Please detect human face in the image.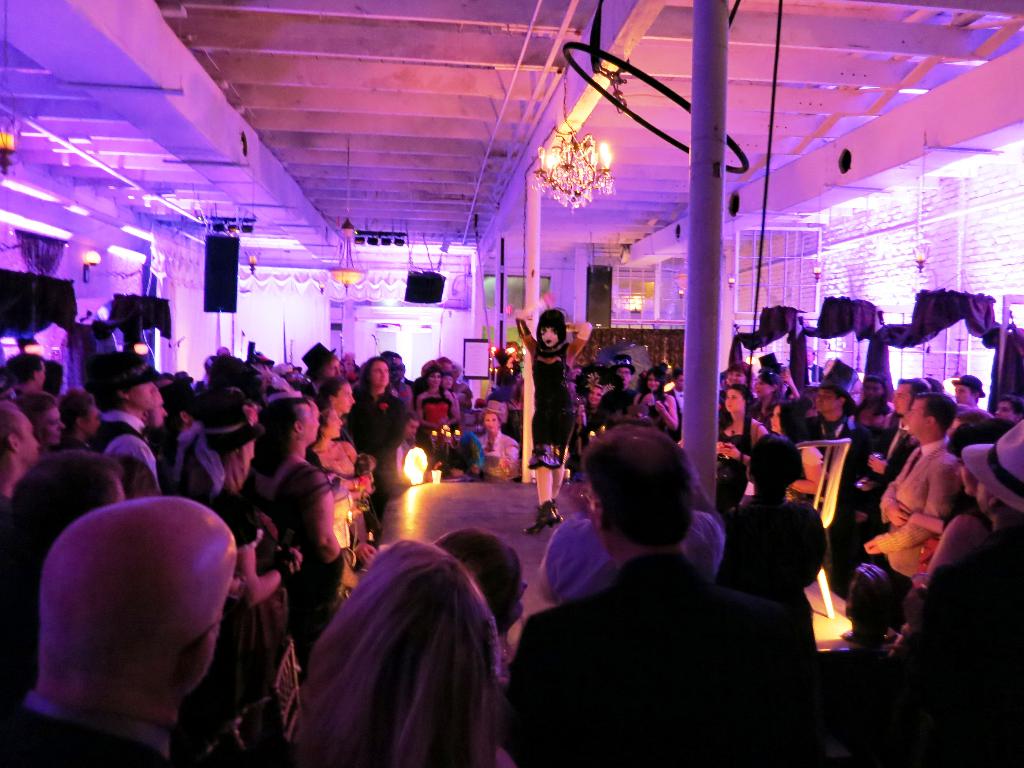
bbox(304, 409, 317, 438).
